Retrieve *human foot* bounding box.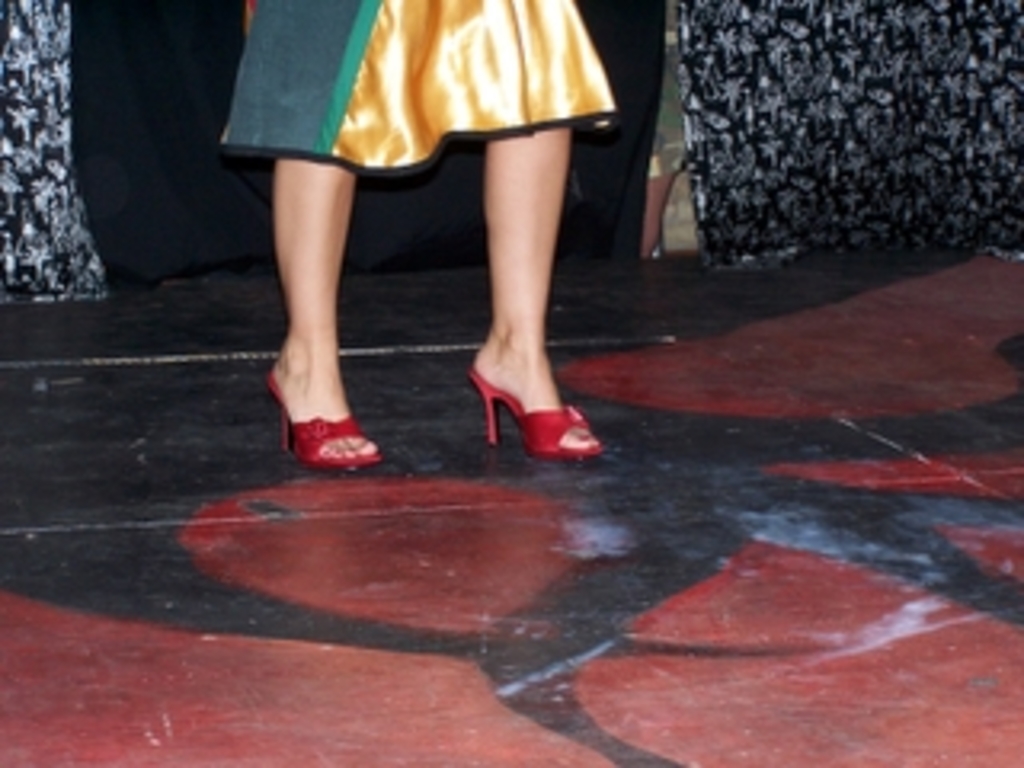
Bounding box: {"x1": 259, "y1": 342, "x2": 381, "y2": 464}.
